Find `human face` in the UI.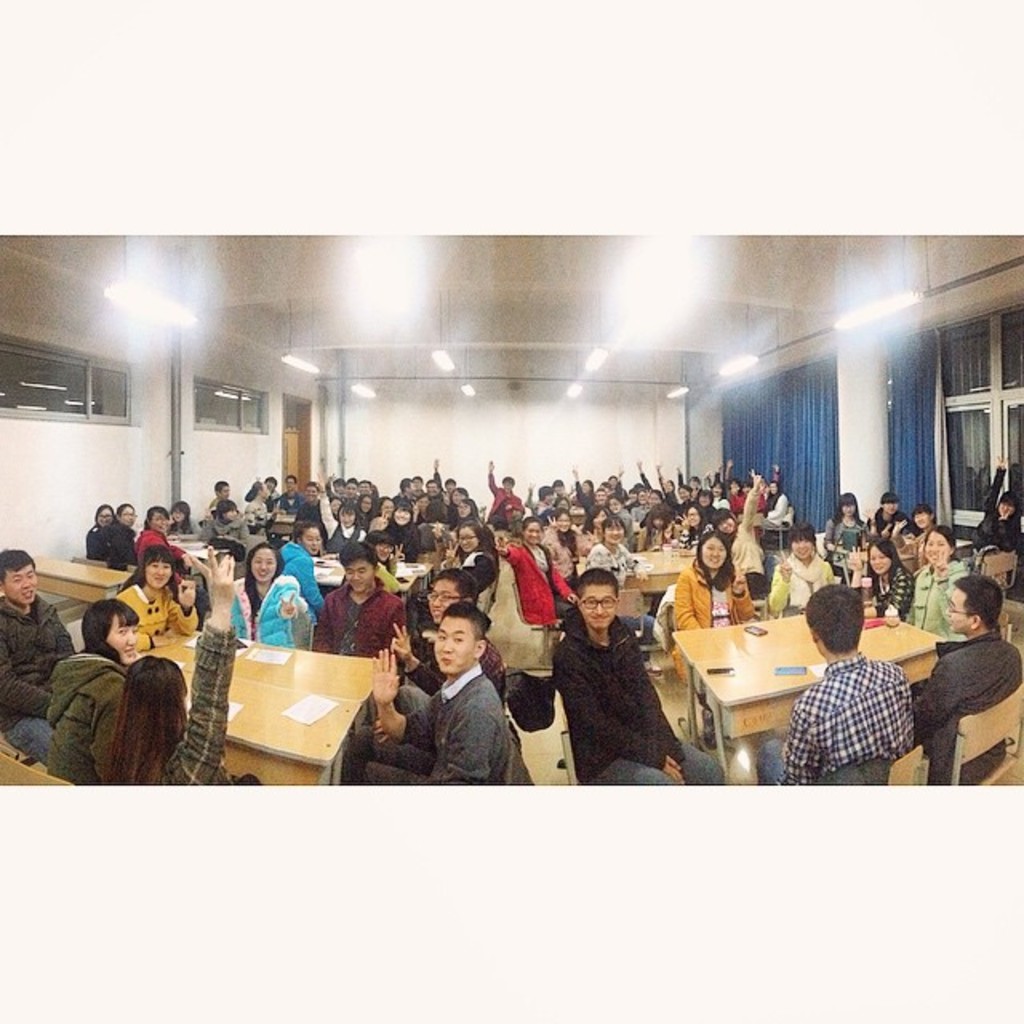
UI element at pyautogui.locateOnScreen(840, 499, 854, 515).
